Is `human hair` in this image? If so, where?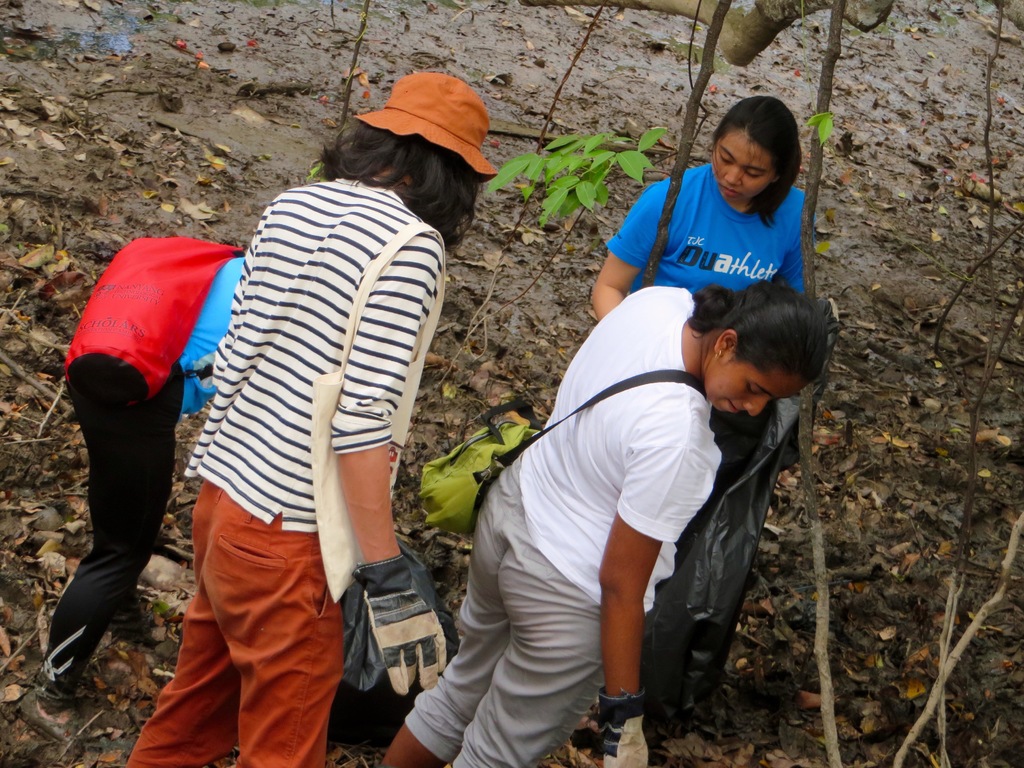
Yes, at pyautogui.locateOnScreen(311, 116, 485, 252).
